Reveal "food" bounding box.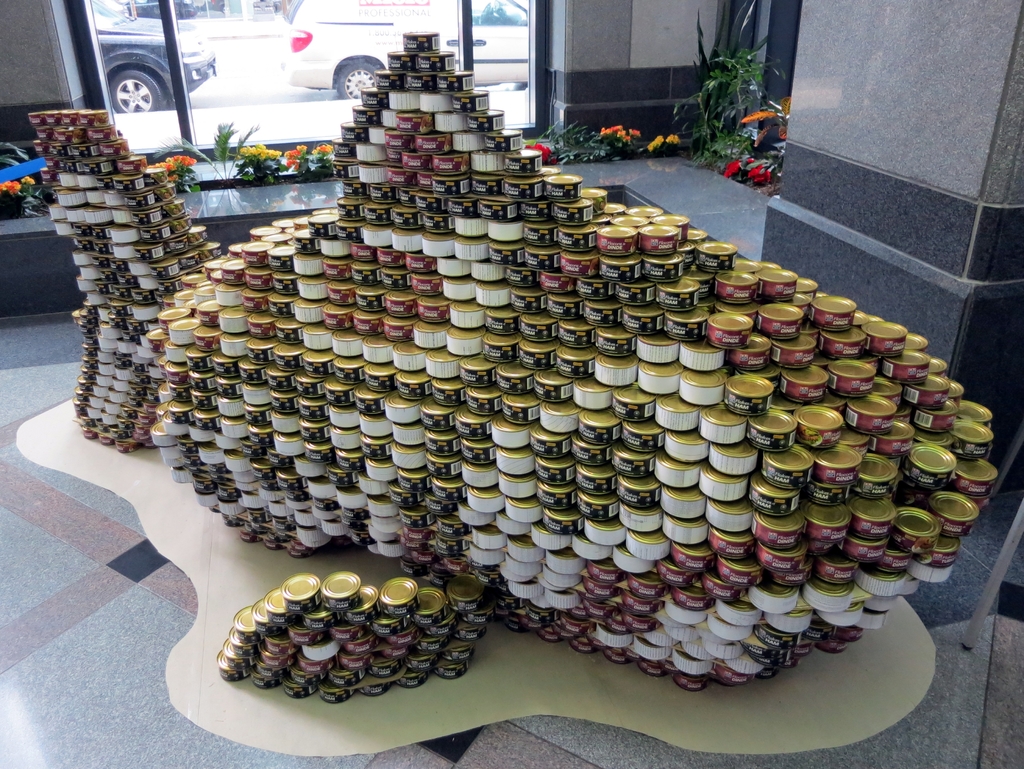
Revealed: locate(266, 273, 278, 292).
